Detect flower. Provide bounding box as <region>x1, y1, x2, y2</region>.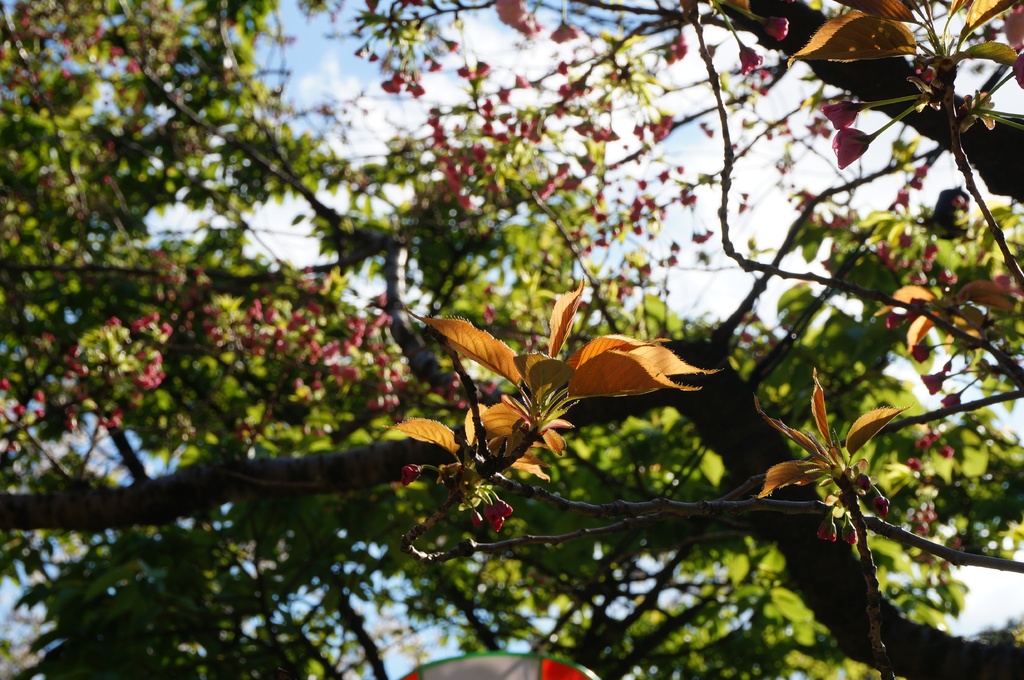
<region>909, 459, 924, 471</region>.
